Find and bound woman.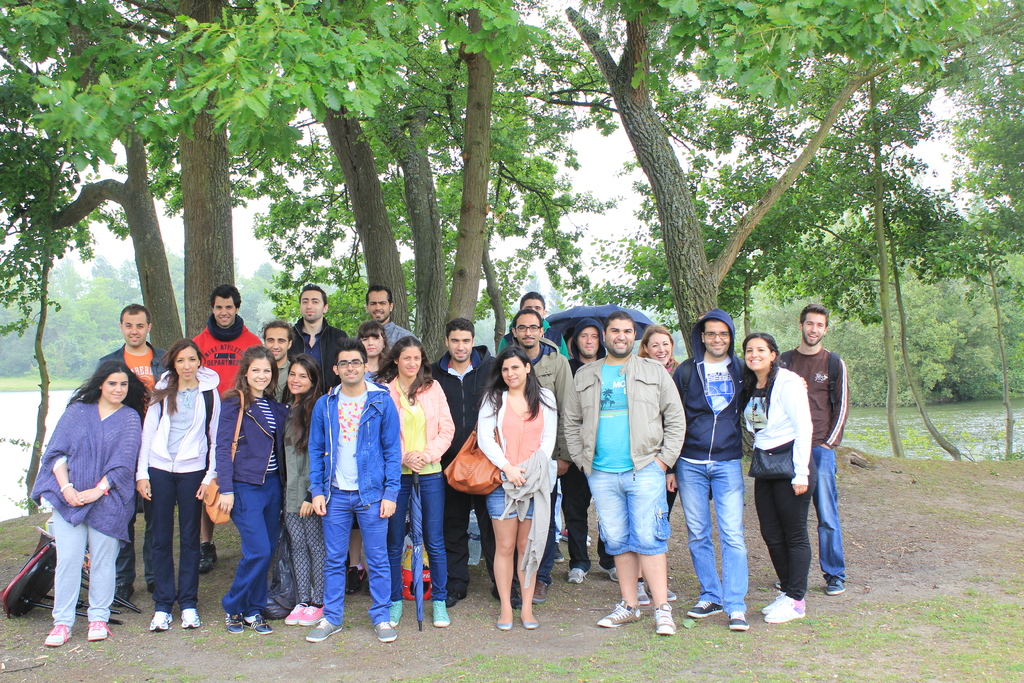
Bound: 442, 344, 559, 635.
